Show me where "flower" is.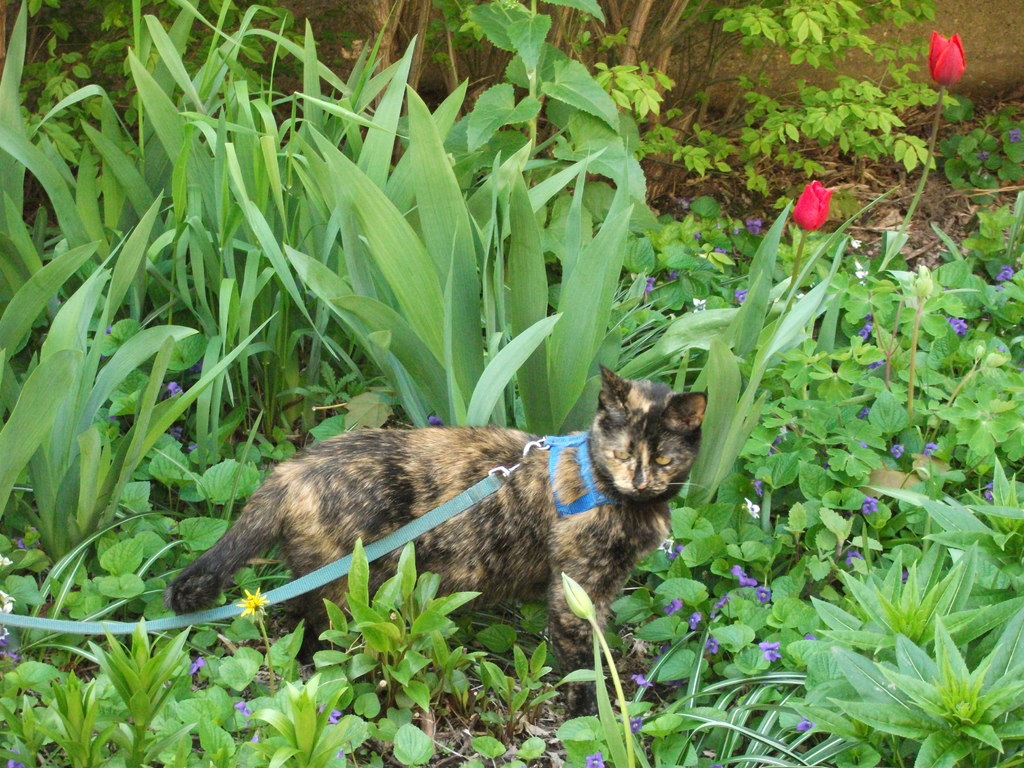
"flower" is at <bbox>625, 712, 641, 733</bbox>.
